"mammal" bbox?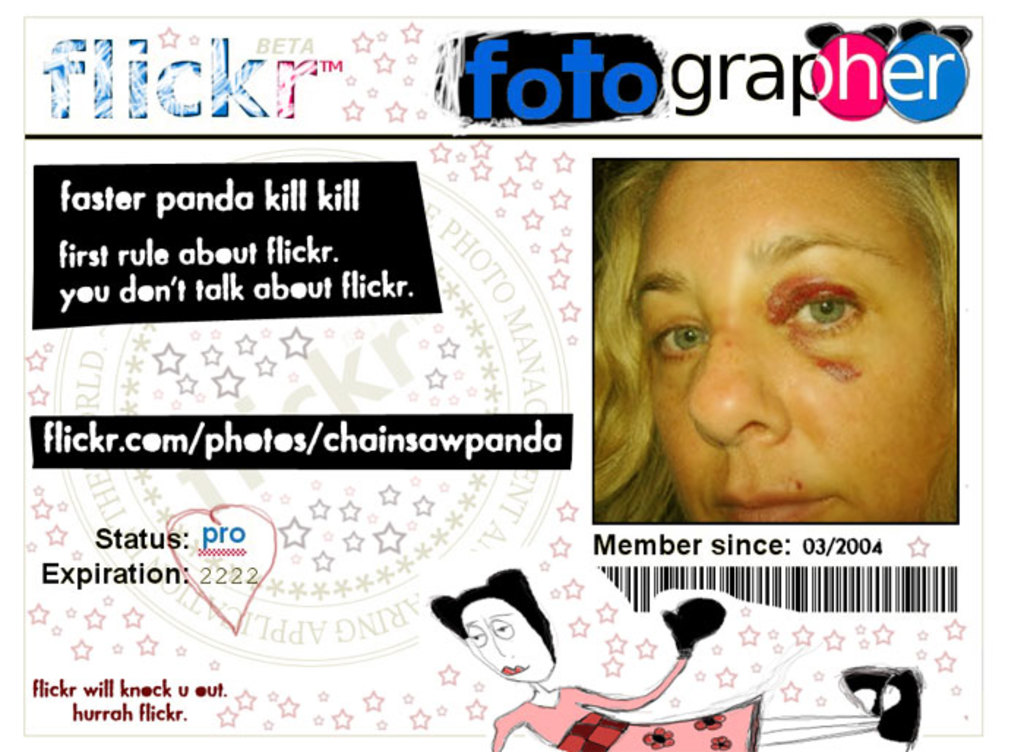
[424, 563, 926, 751]
